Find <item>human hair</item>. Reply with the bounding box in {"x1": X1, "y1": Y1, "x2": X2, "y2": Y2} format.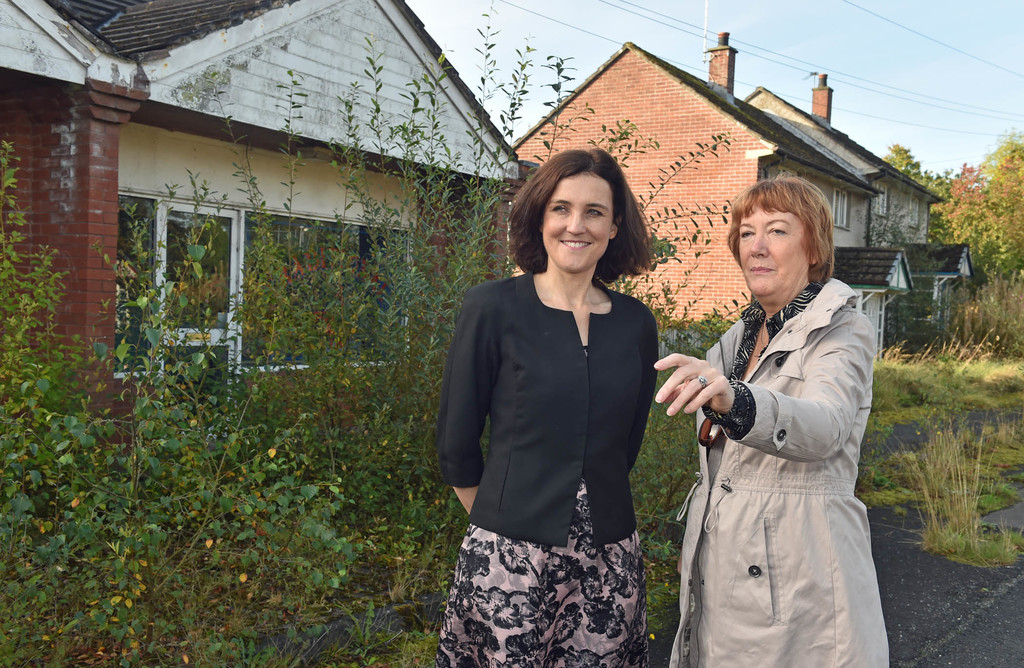
{"x1": 724, "y1": 170, "x2": 837, "y2": 286}.
